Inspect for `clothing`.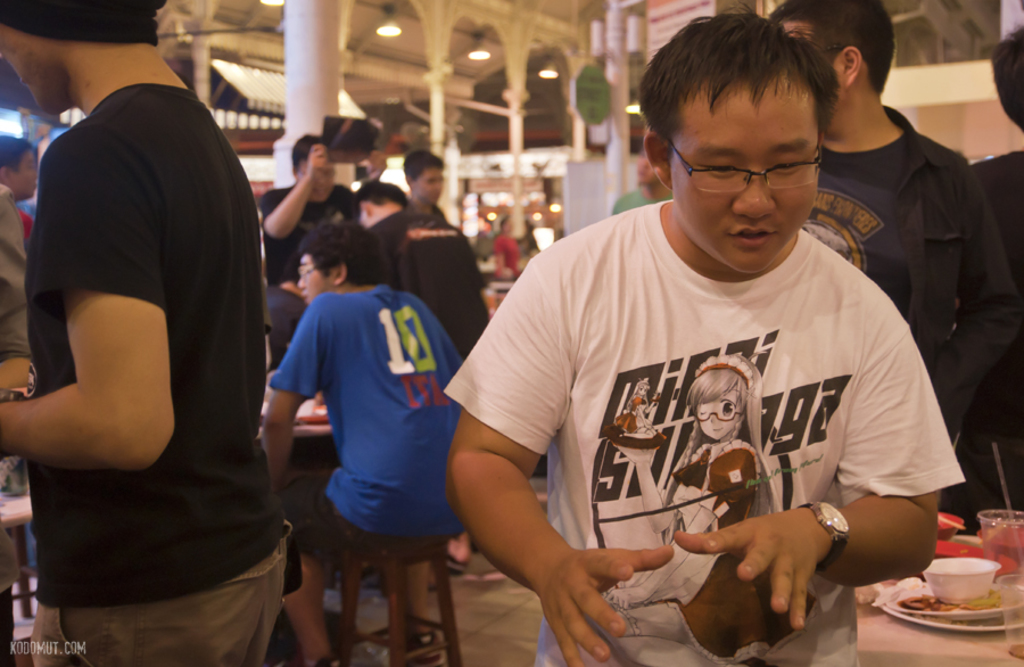
Inspection: [x1=967, y1=148, x2=1023, y2=257].
